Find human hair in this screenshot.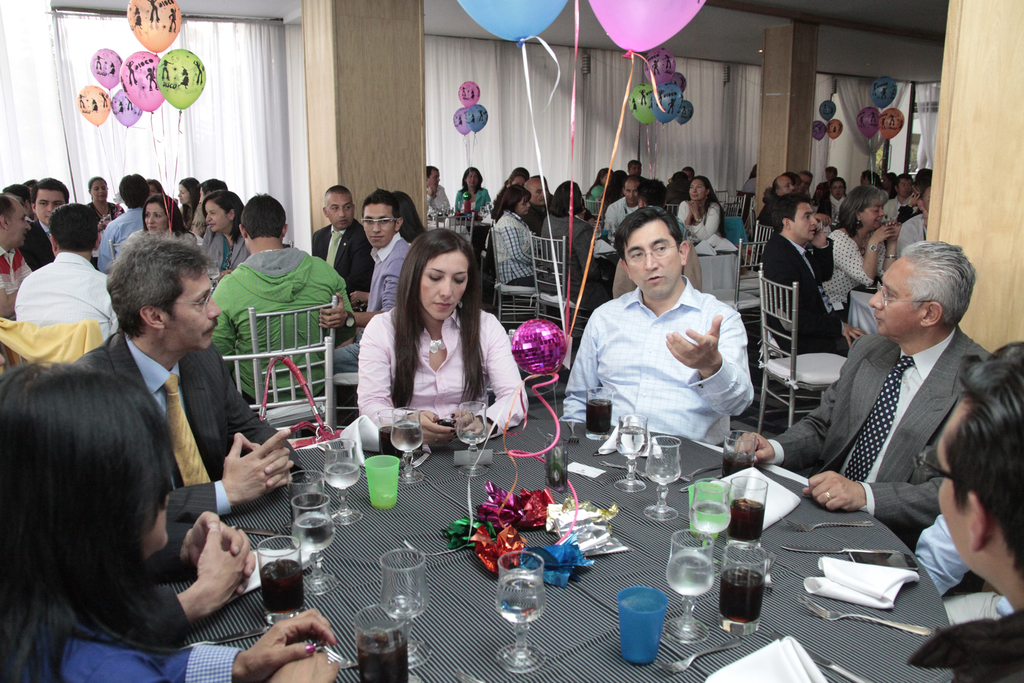
The bounding box for human hair is x1=353 y1=181 x2=411 y2=227.
